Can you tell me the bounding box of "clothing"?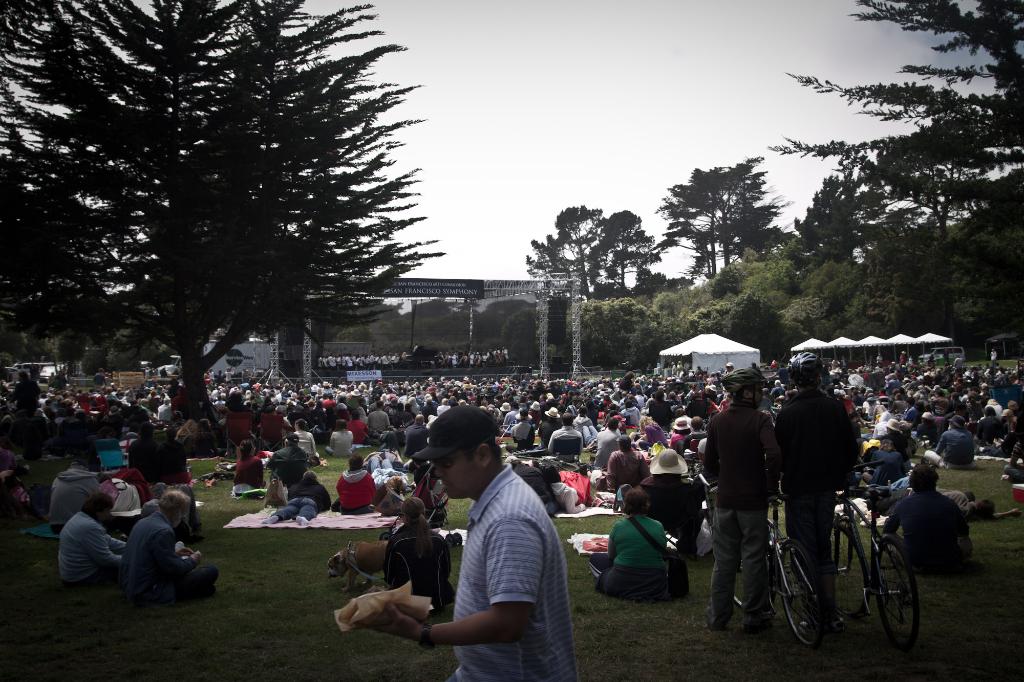
<box>282,478,338,523</box>.
